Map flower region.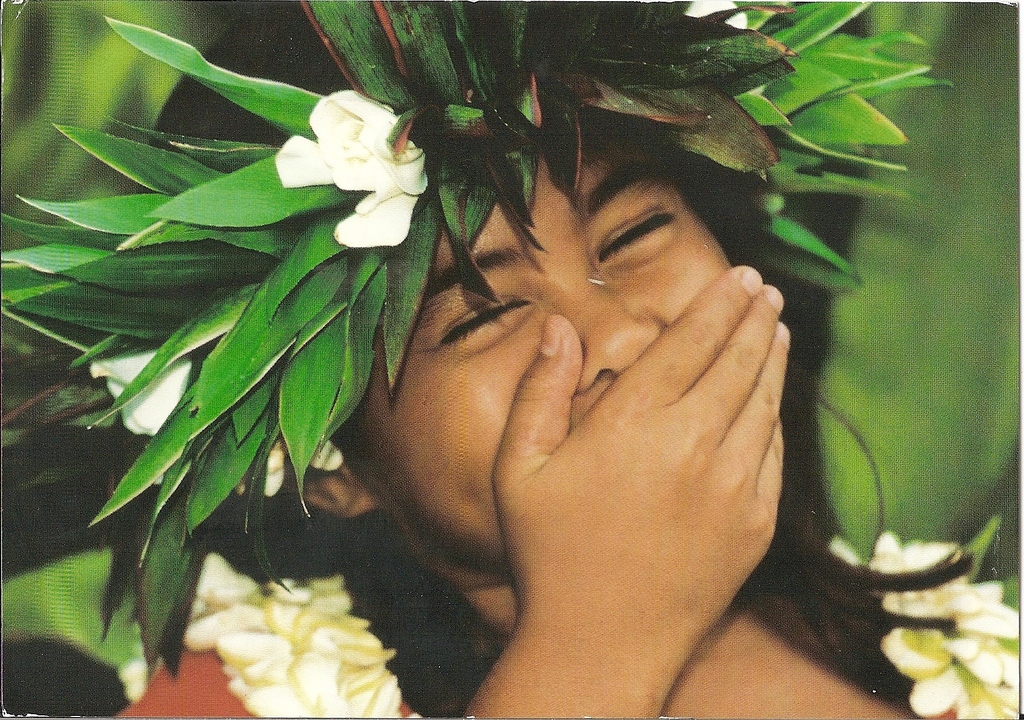
Mapped to select_region(88, 354, 199, 431).
